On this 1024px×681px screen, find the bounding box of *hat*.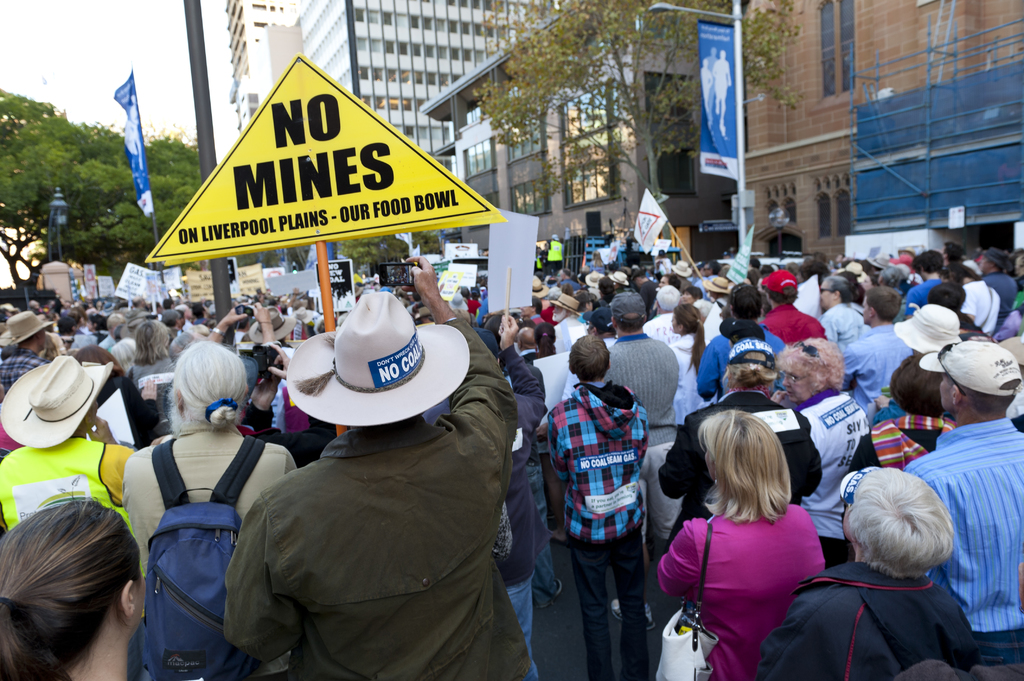
Bounding box: <bbox>885, 301, 964, 355</bbox>.
